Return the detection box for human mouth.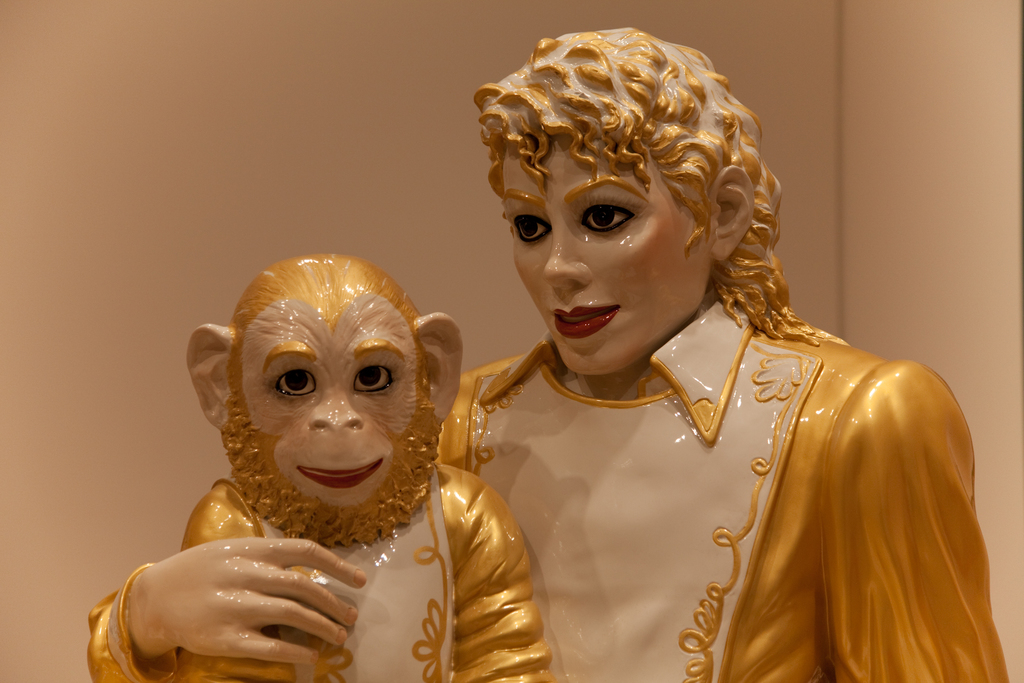
<region>556, 306, 619, 336</region>.
